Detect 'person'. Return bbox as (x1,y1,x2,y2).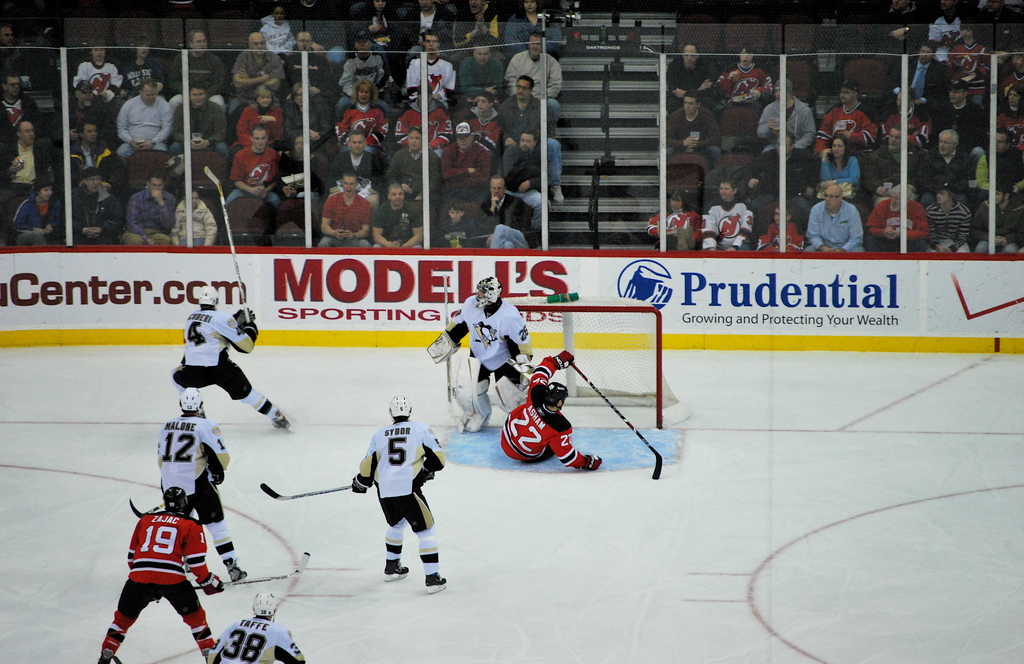
(155,389,250,584).
